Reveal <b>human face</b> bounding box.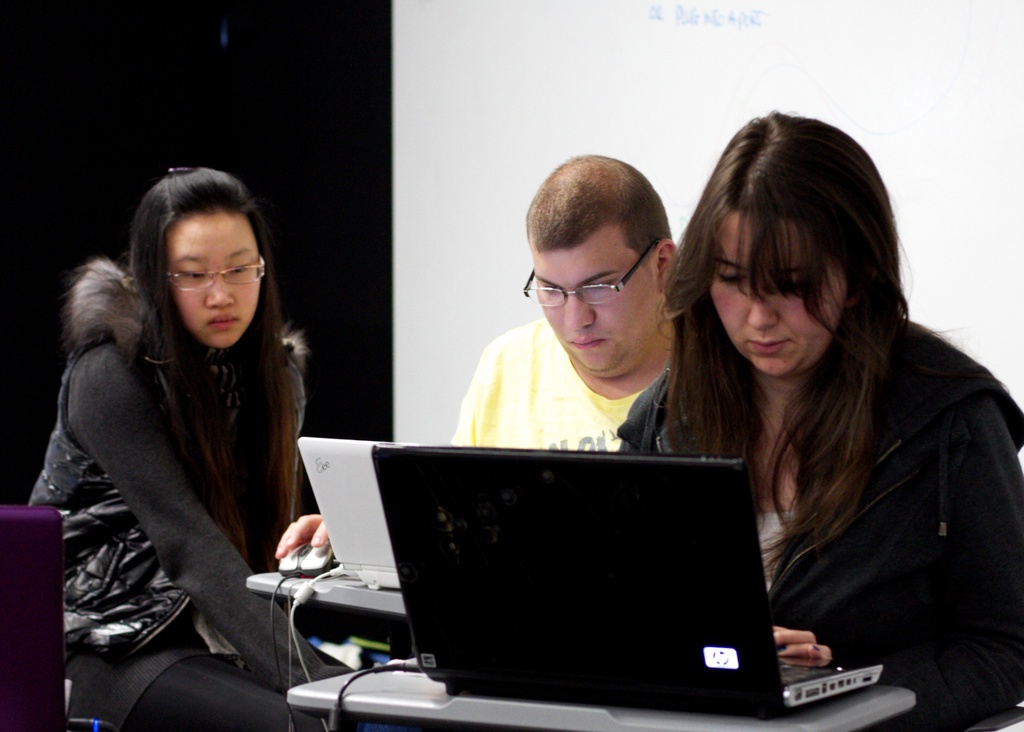
Revealed: locate(169, 214, 263, 350).
